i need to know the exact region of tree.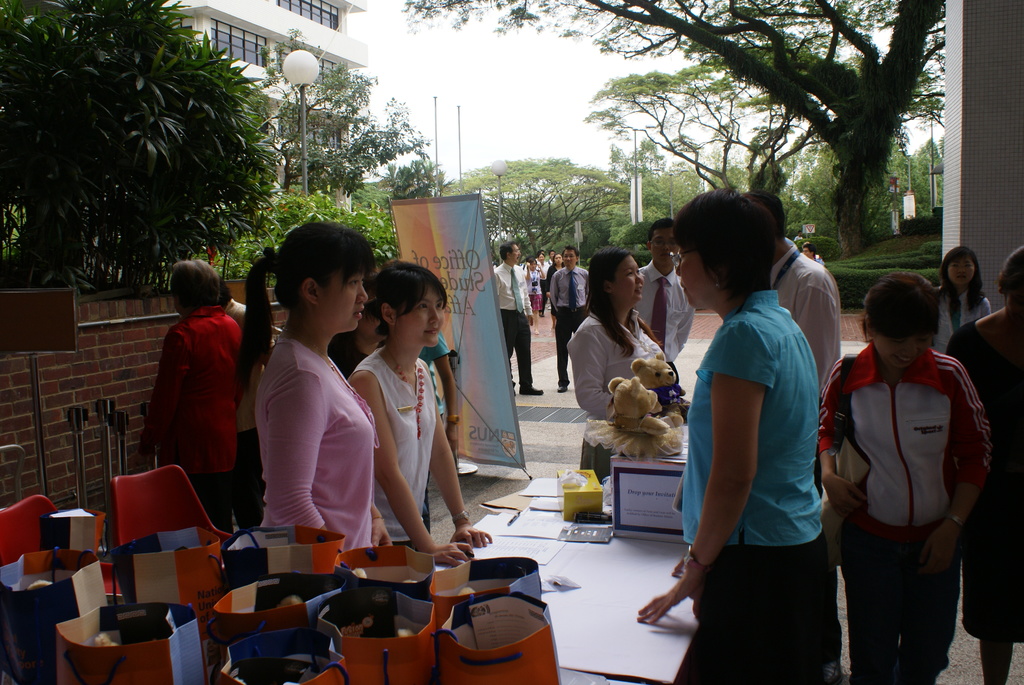
Region: l=244, t=26, r=428, b=194.
